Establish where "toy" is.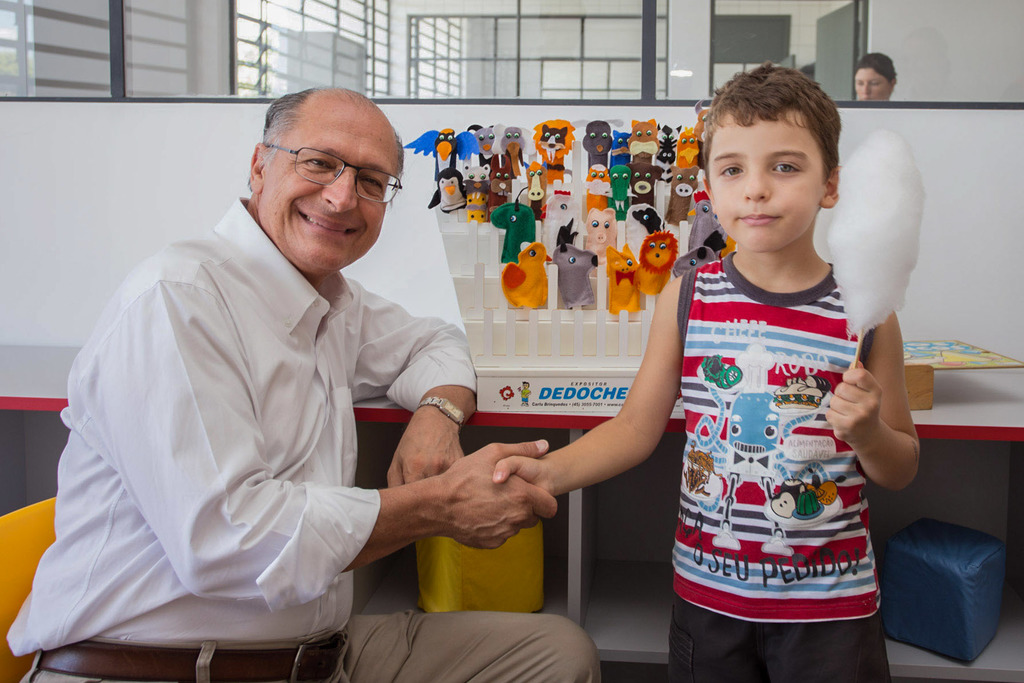
Established at crop(465, 120, 494, 156).
